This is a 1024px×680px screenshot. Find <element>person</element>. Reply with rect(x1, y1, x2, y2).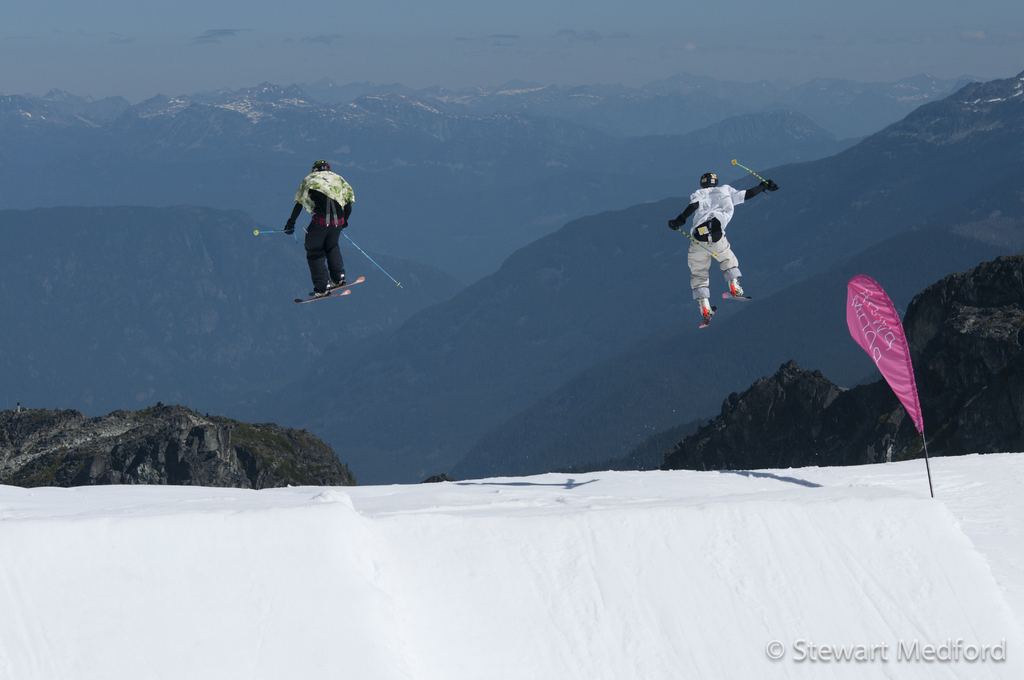
rect(659, 172, 778, 327).
